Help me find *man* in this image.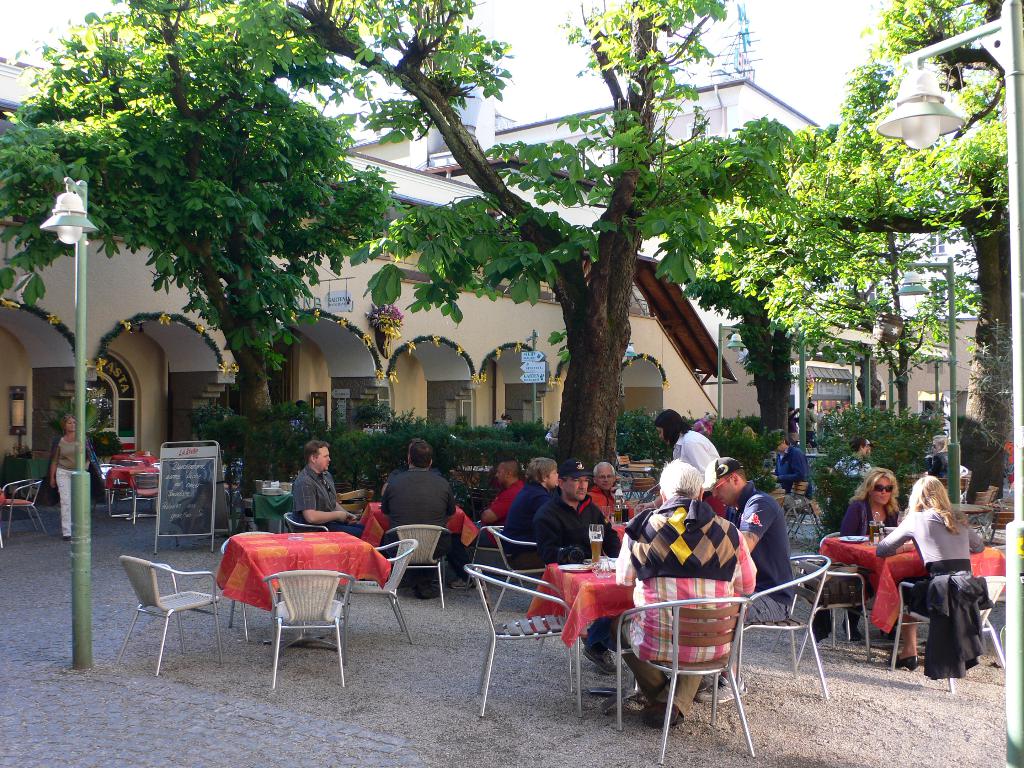
Found it: 767, 431, 816, 504.
